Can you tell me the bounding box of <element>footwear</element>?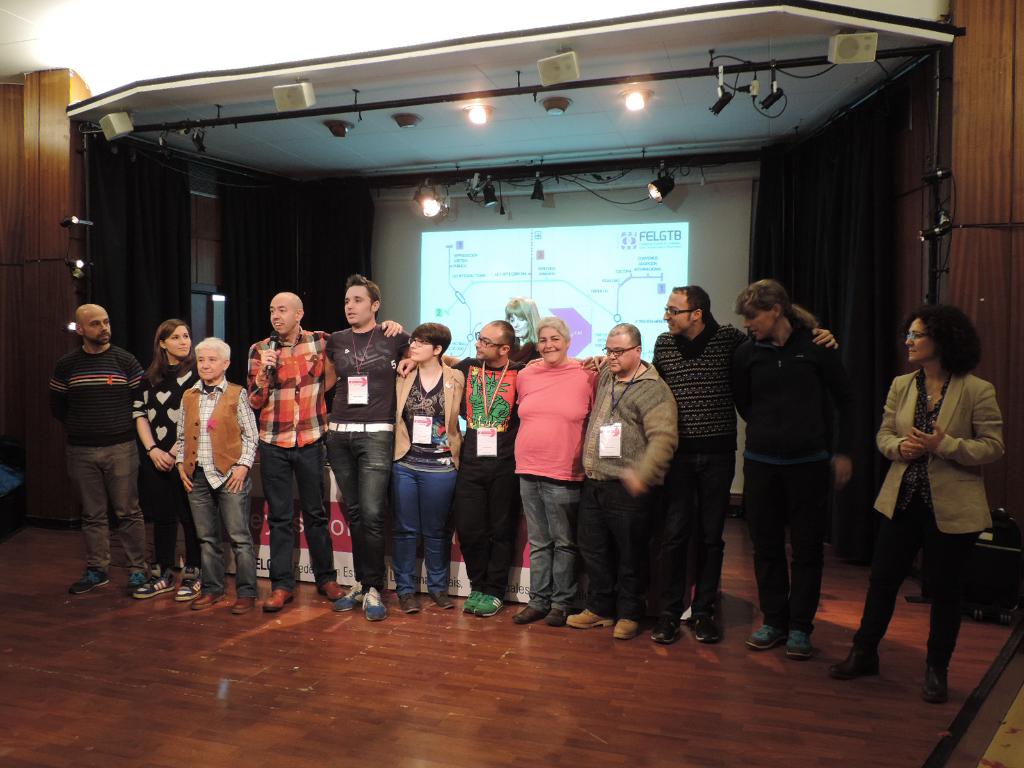
bbox(316, 579, 341, 602).
